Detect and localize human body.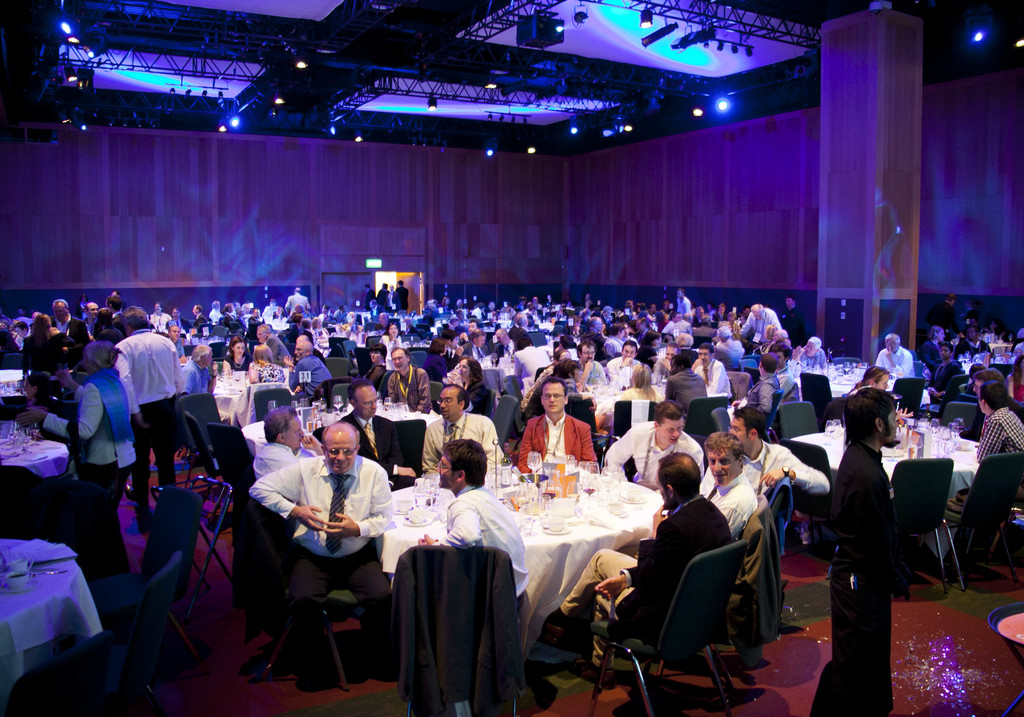
Localized at [257,432,397,665].
